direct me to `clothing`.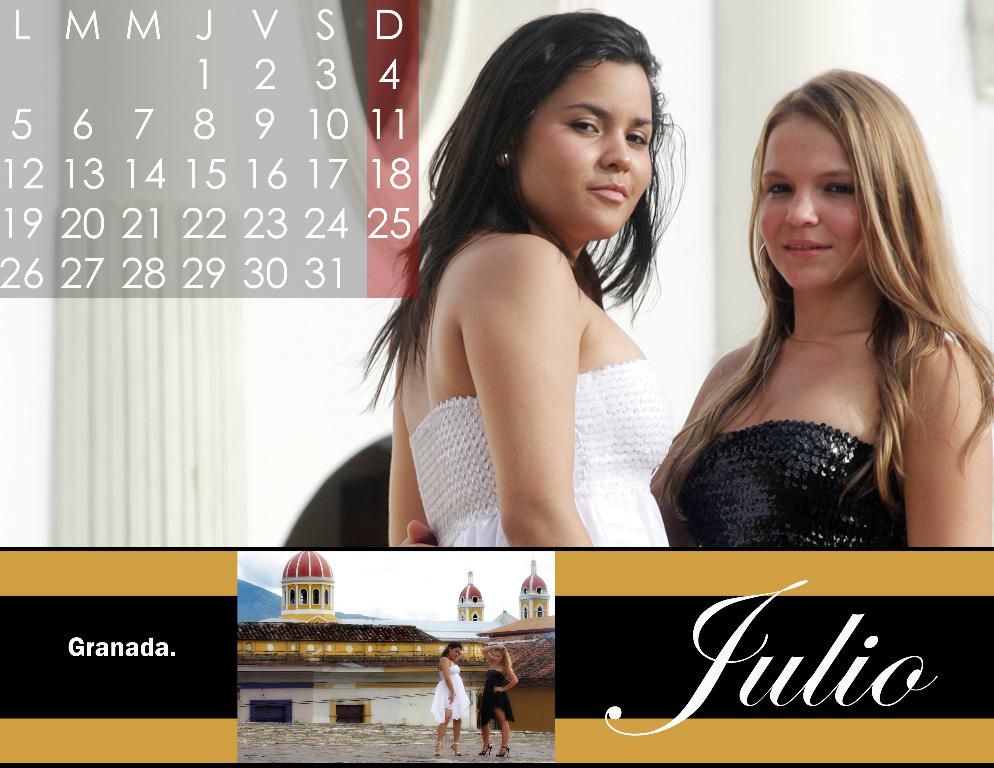
Direction: [x1=409, y1=352, x2=691, y2=559].
